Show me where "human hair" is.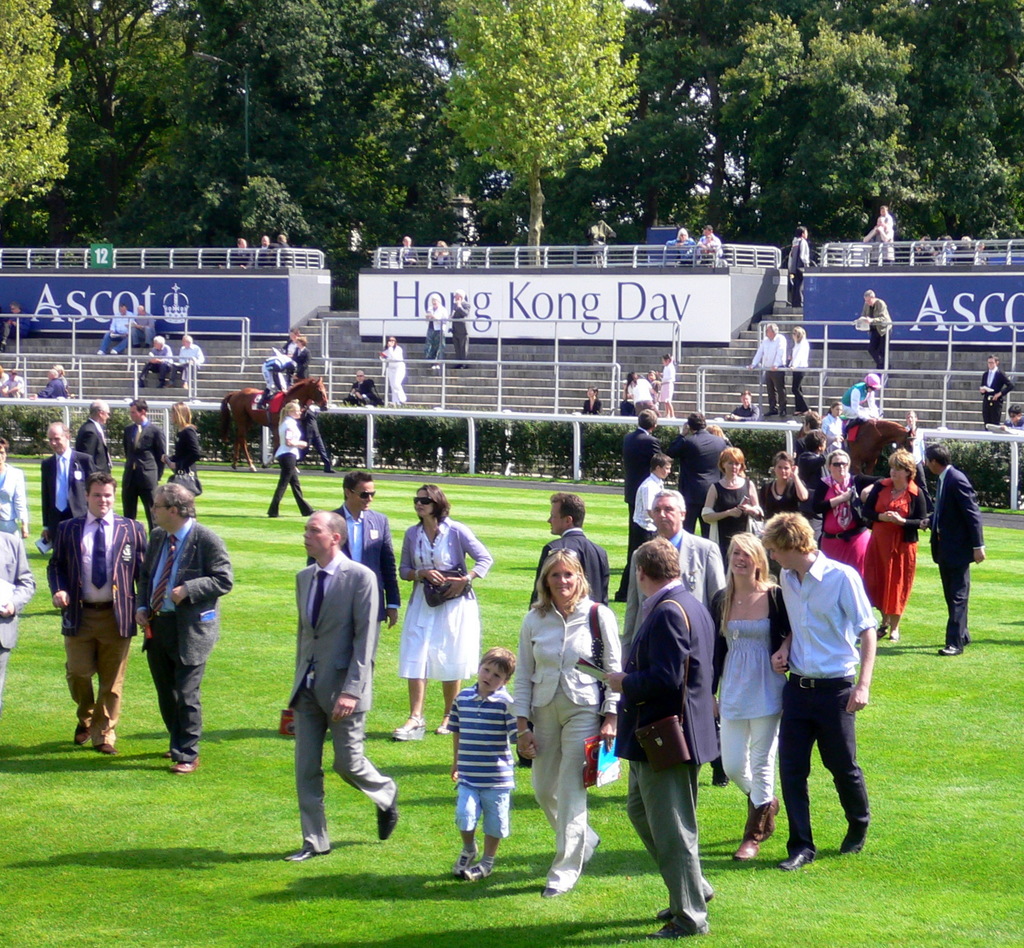
"human hair" is at (x1=549, y1=491, x2=586, y2=528).
